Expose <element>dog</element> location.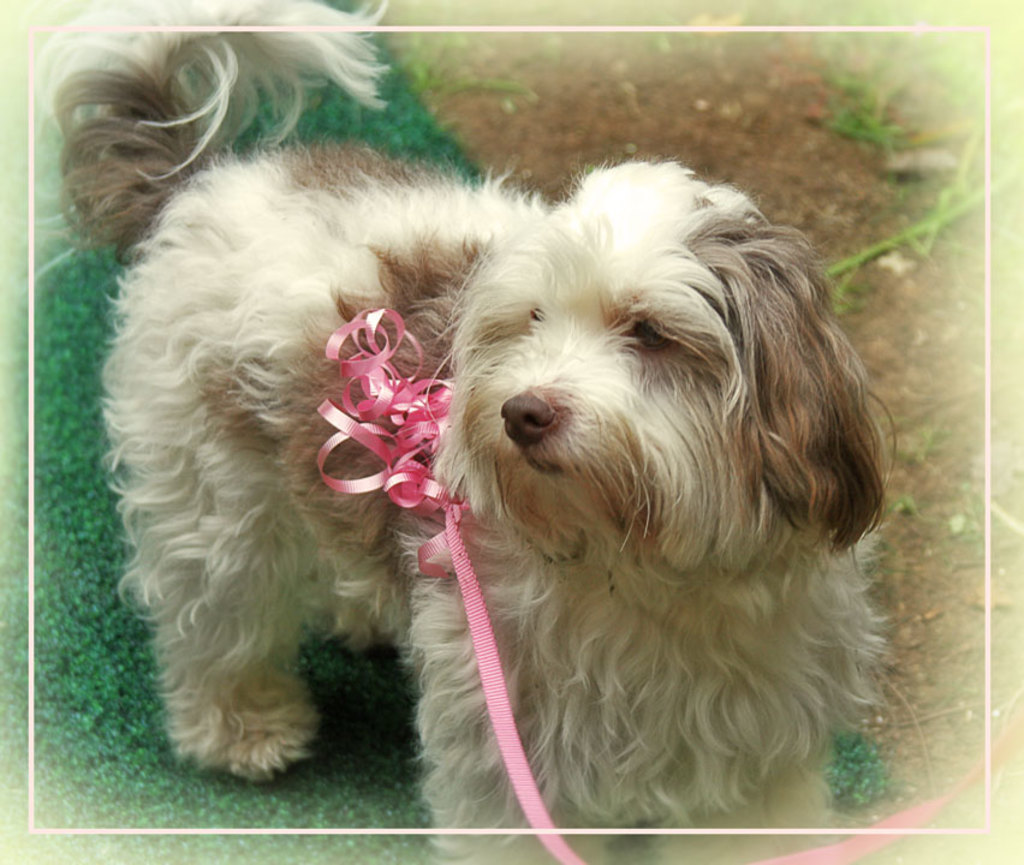
Exposed at select_region(30, 0, 897, 864).
